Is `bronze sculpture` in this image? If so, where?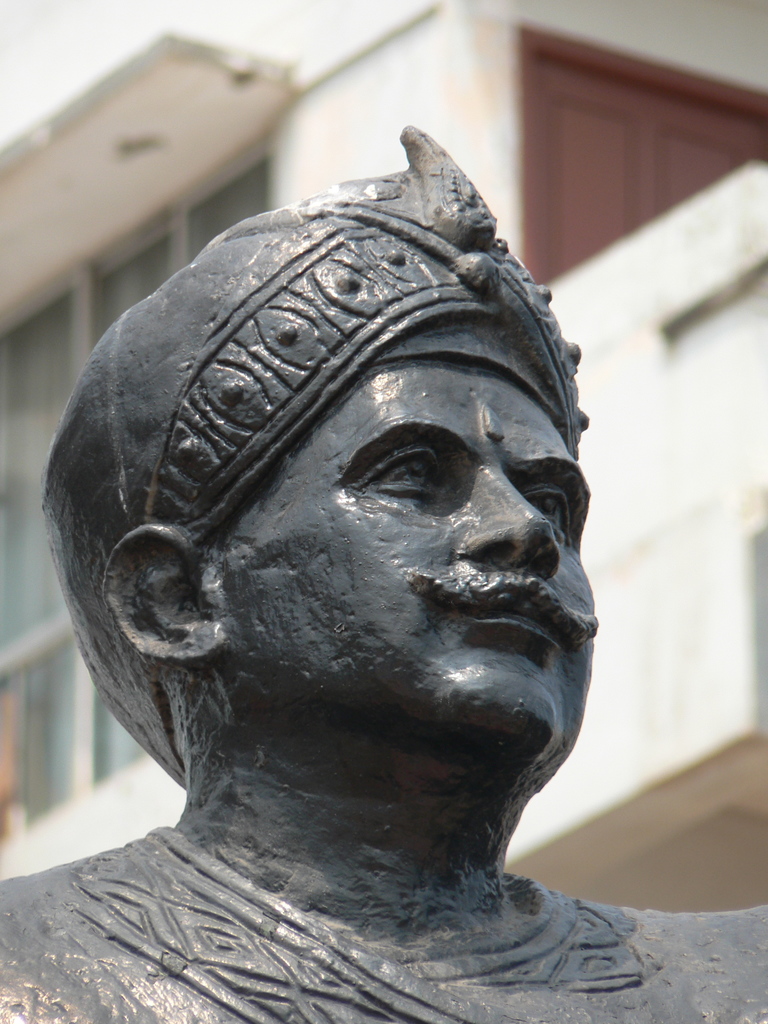
Yes, at {"x1": 0, "y1": 120, "x2": 767, "y2": 1023}.
